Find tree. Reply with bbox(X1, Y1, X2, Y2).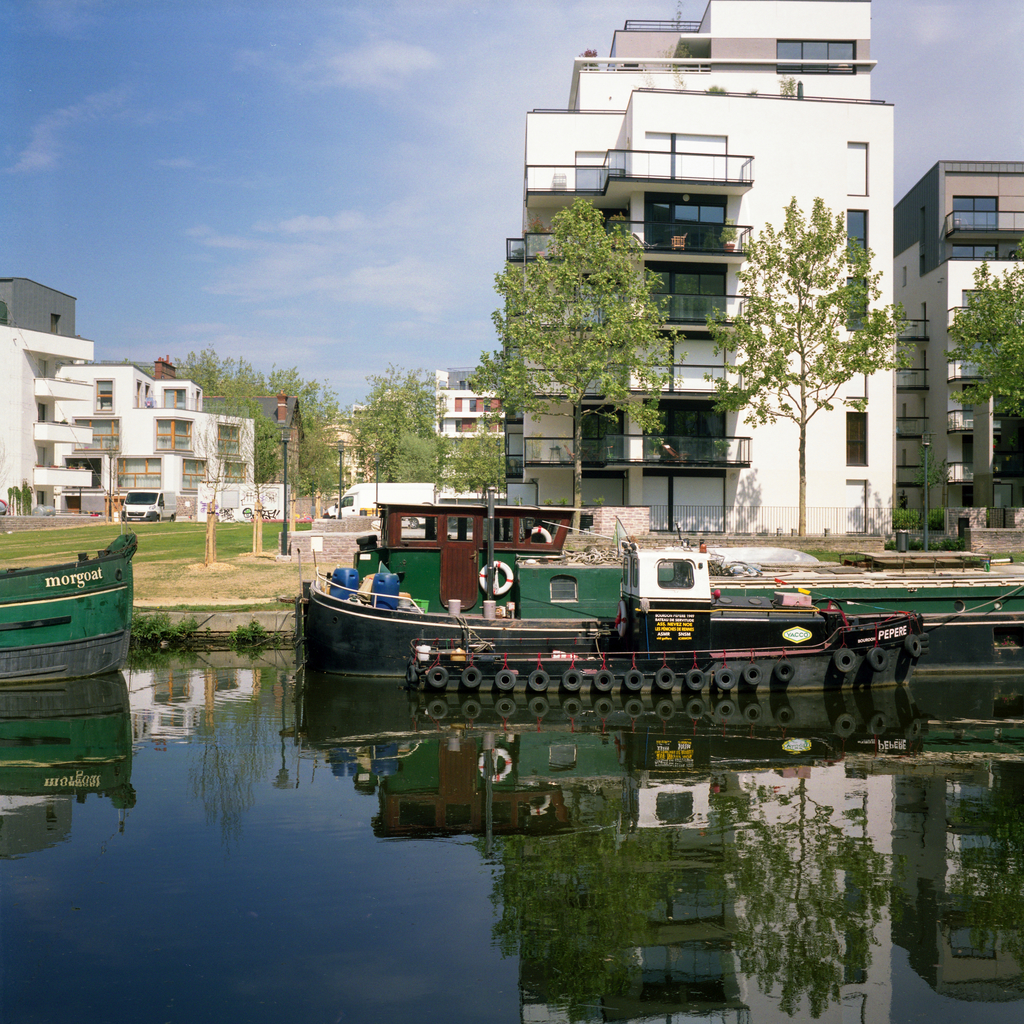
bbox(354, 350, 452, 485).
